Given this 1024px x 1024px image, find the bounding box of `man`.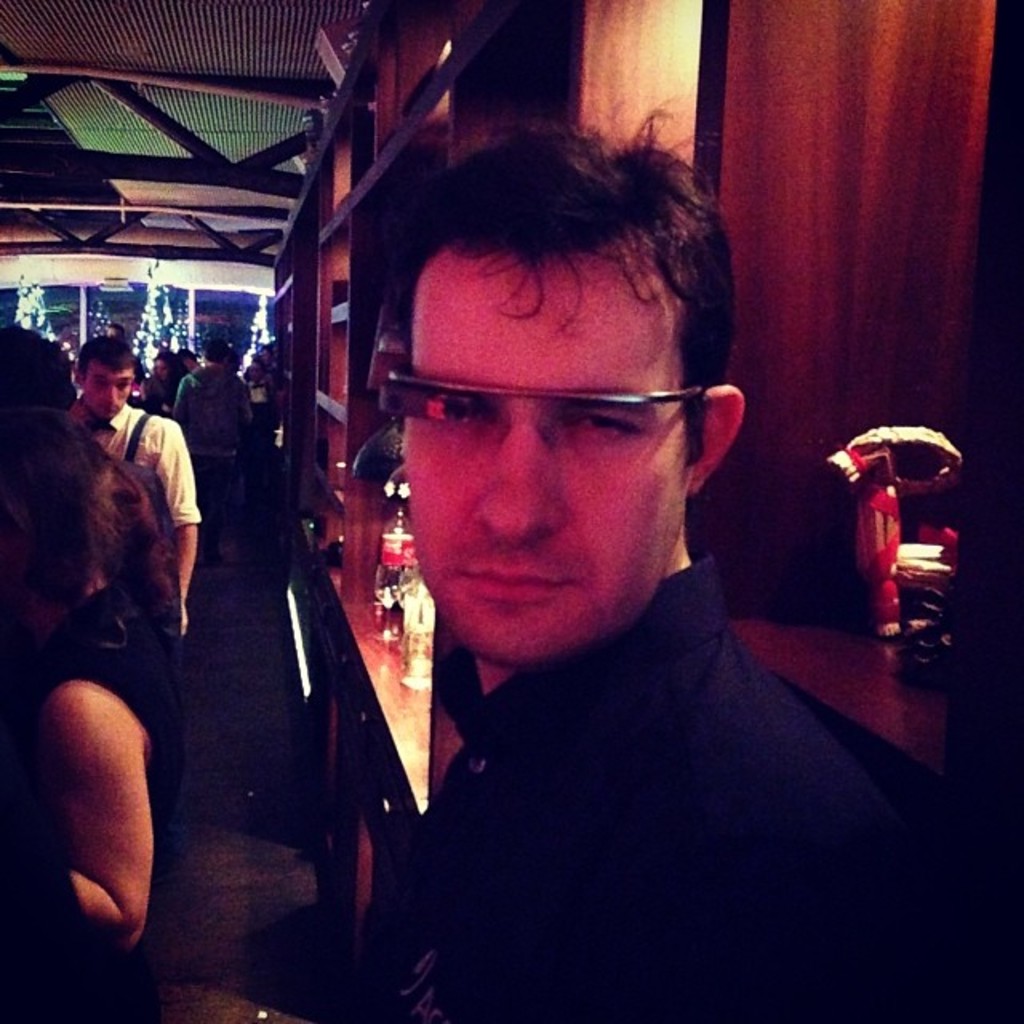
166/336/251/562.
